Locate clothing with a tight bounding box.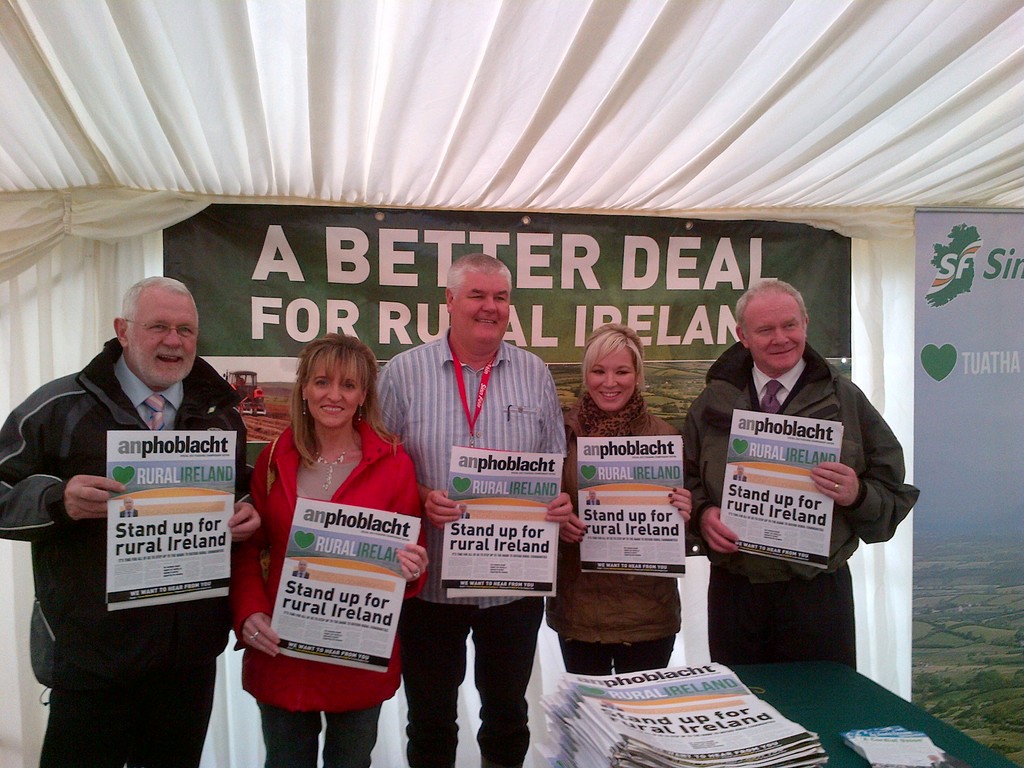
371, 325, 568, 767.
